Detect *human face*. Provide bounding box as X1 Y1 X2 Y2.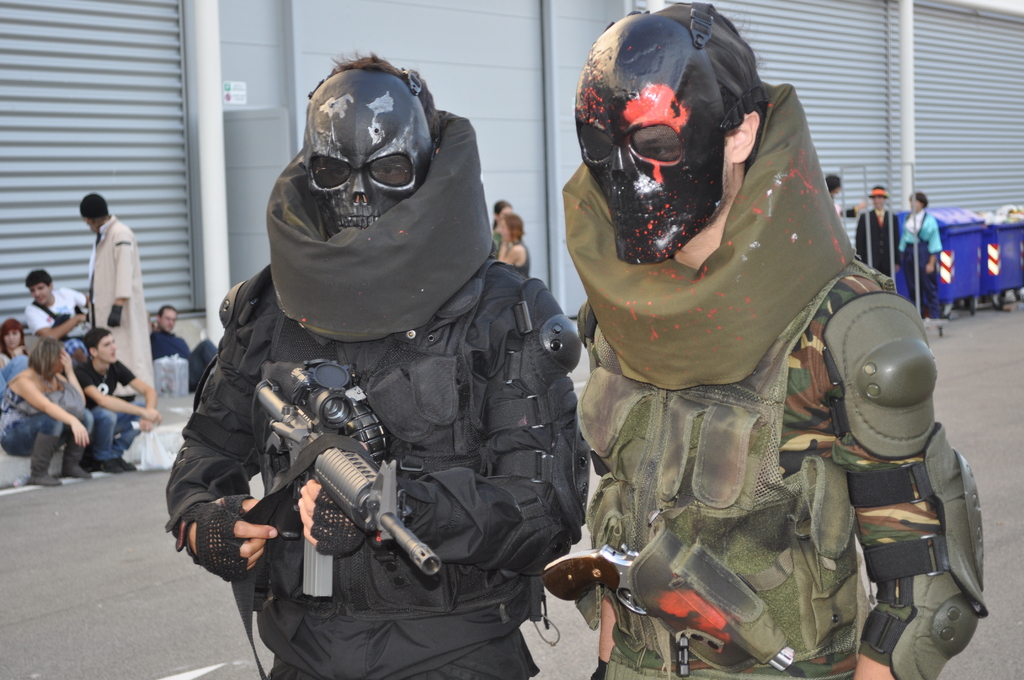
31 280 53 307.
